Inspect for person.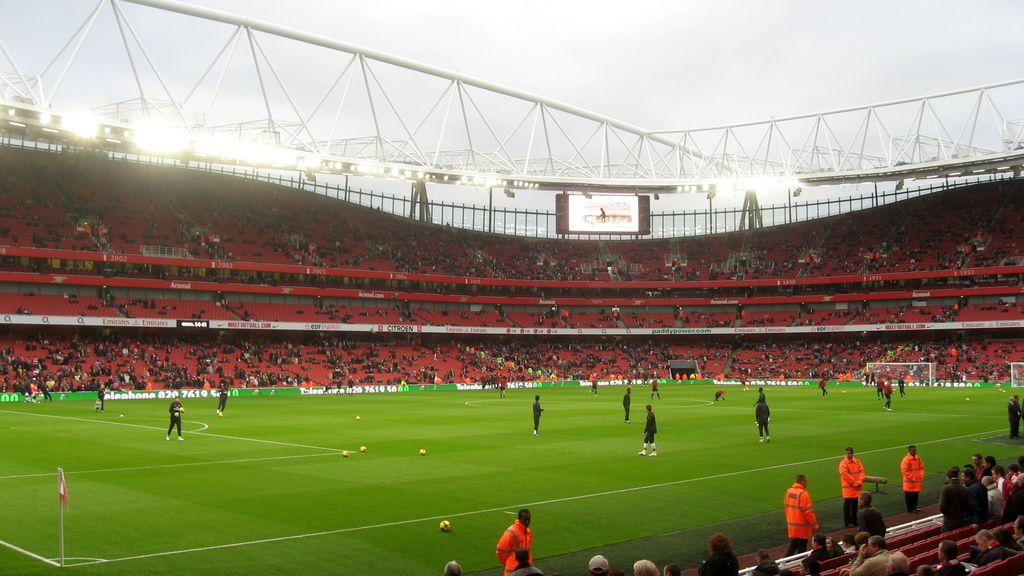
Inspection: 499/374/507/394.
